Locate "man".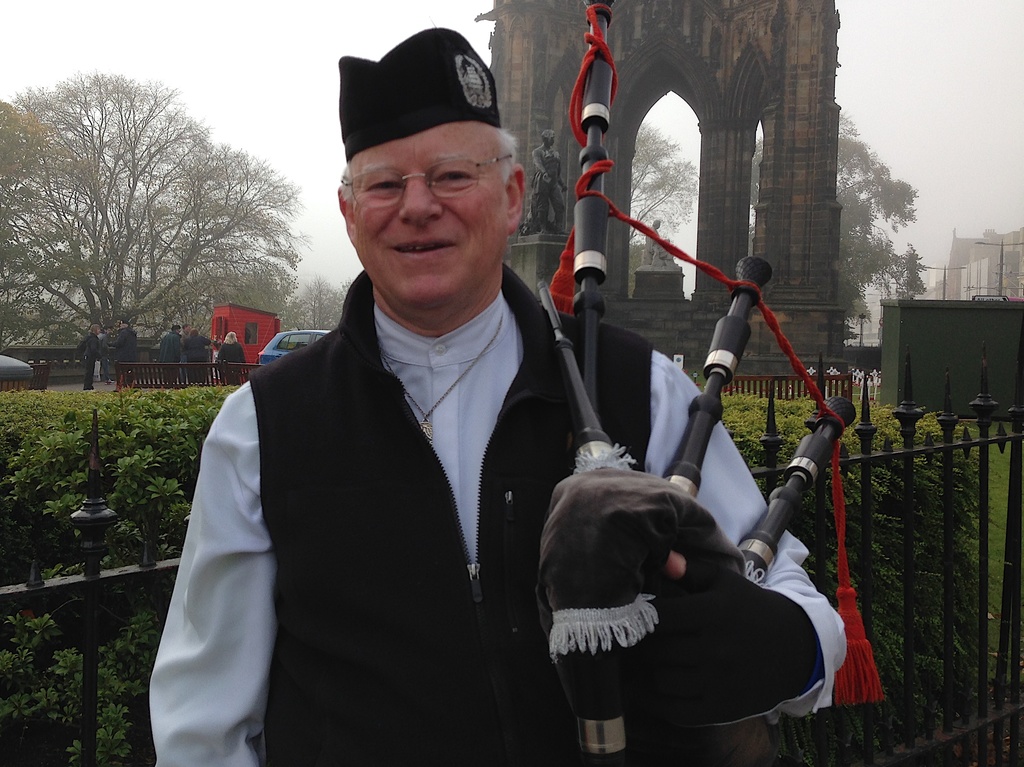
Bounding box: crop(177, 323, 191, 342).
